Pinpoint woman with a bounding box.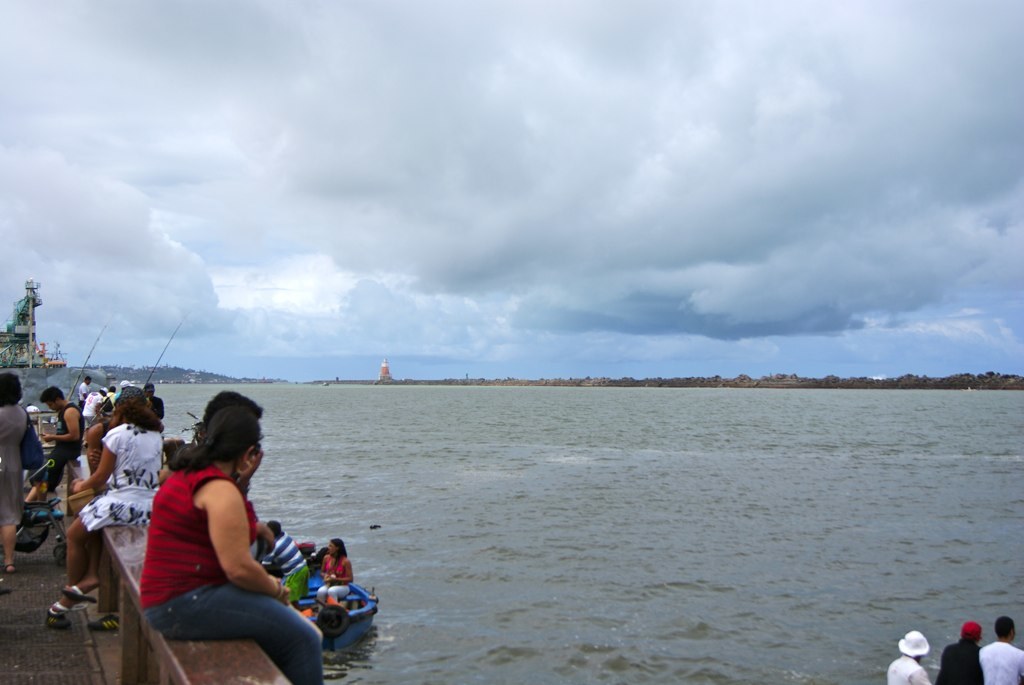
{"x1": 0, "y1": 373, "x2": 31, "y2": 575}.
